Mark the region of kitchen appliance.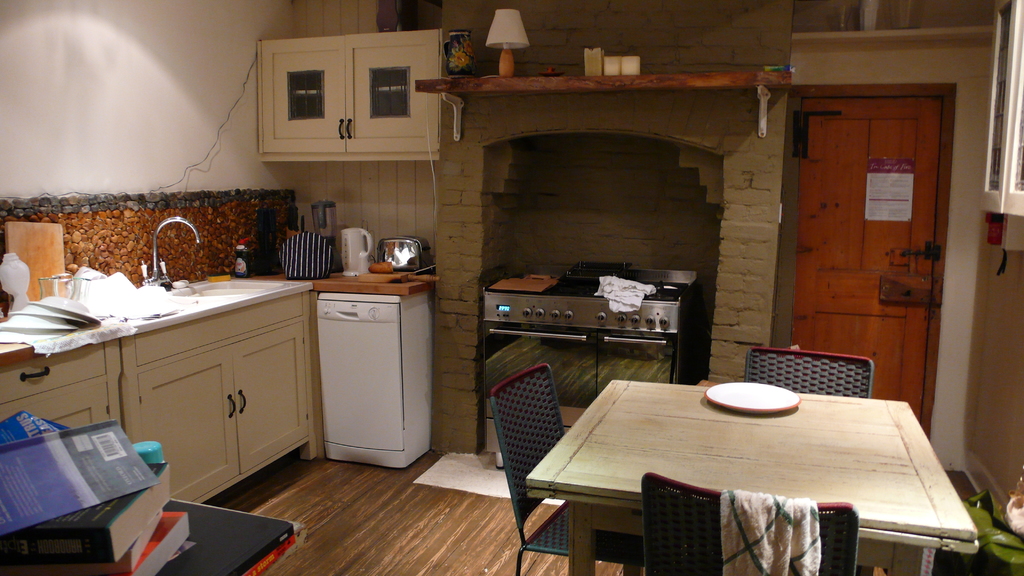
Region: locate(376, 236, 425, 270).
